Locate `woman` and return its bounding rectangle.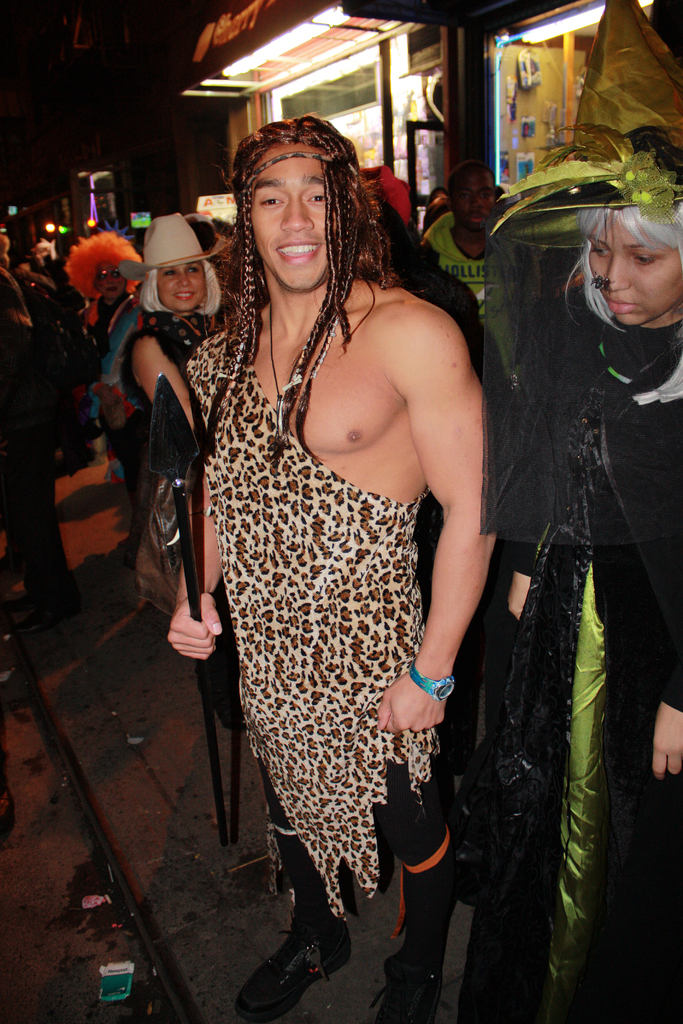
(left=122, top=211, right=226, bottom=627).
